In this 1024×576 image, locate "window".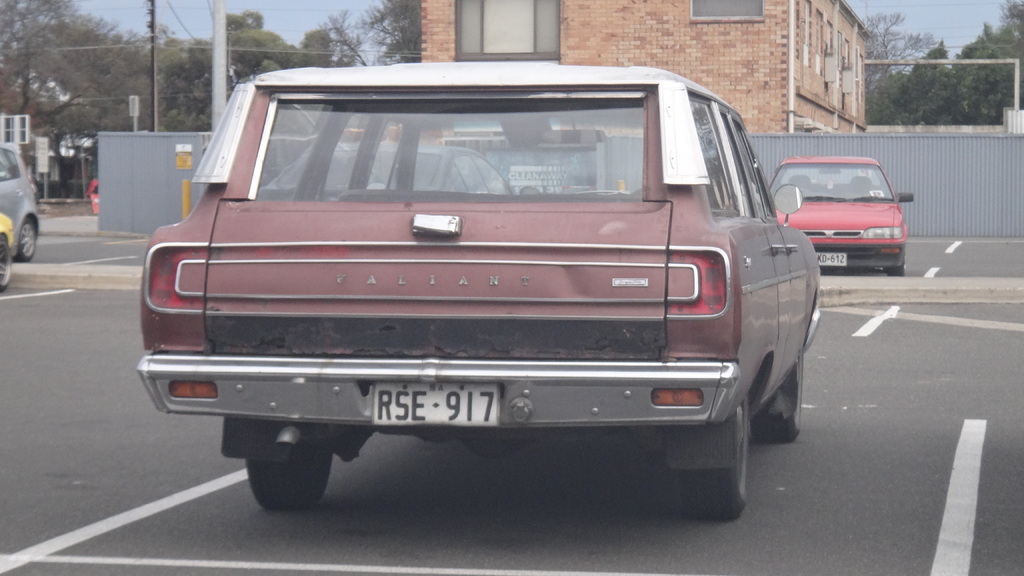
Bounding box: 317/116/378/201.
